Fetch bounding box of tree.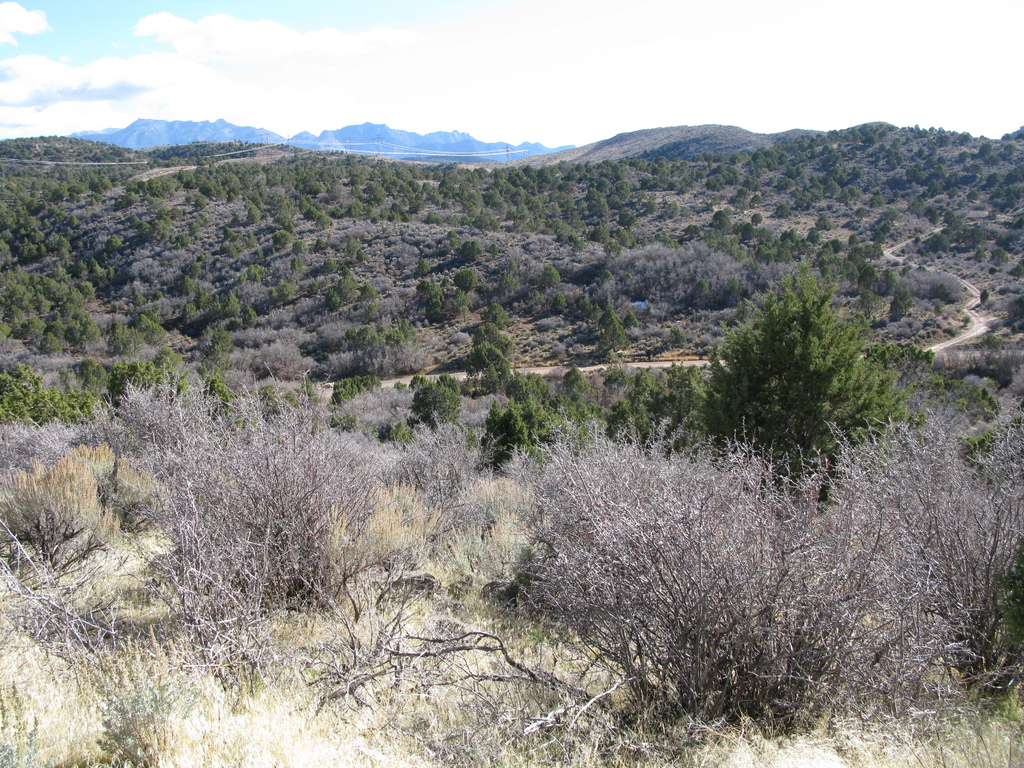
Bbox: <box>104,232,124,252</box>.
